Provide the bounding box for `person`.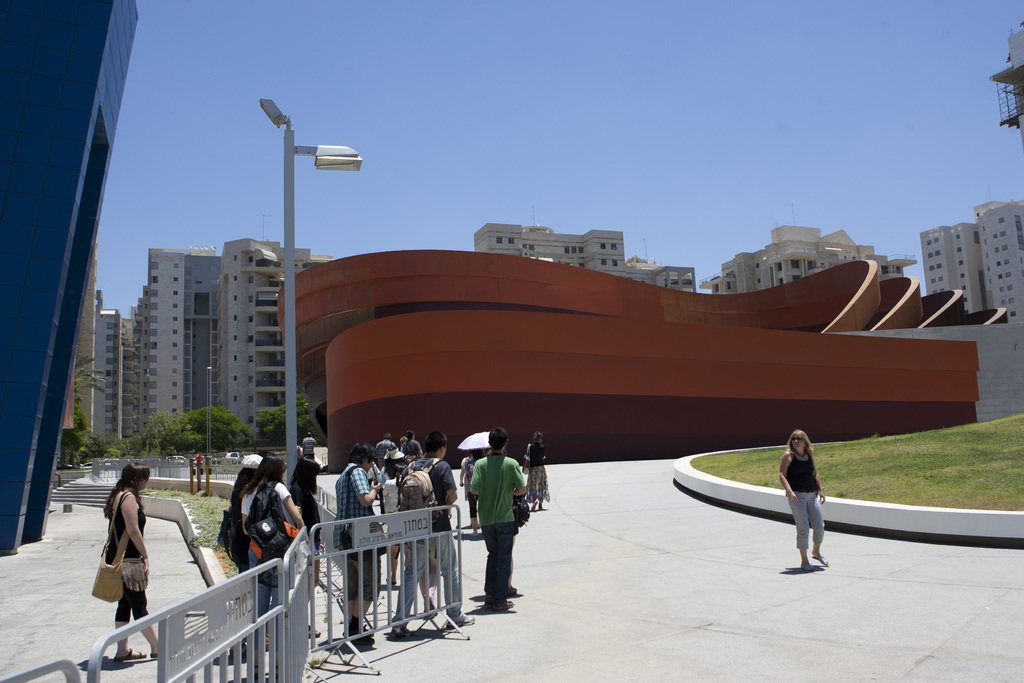
bbox(410, 424, 477, 630).
